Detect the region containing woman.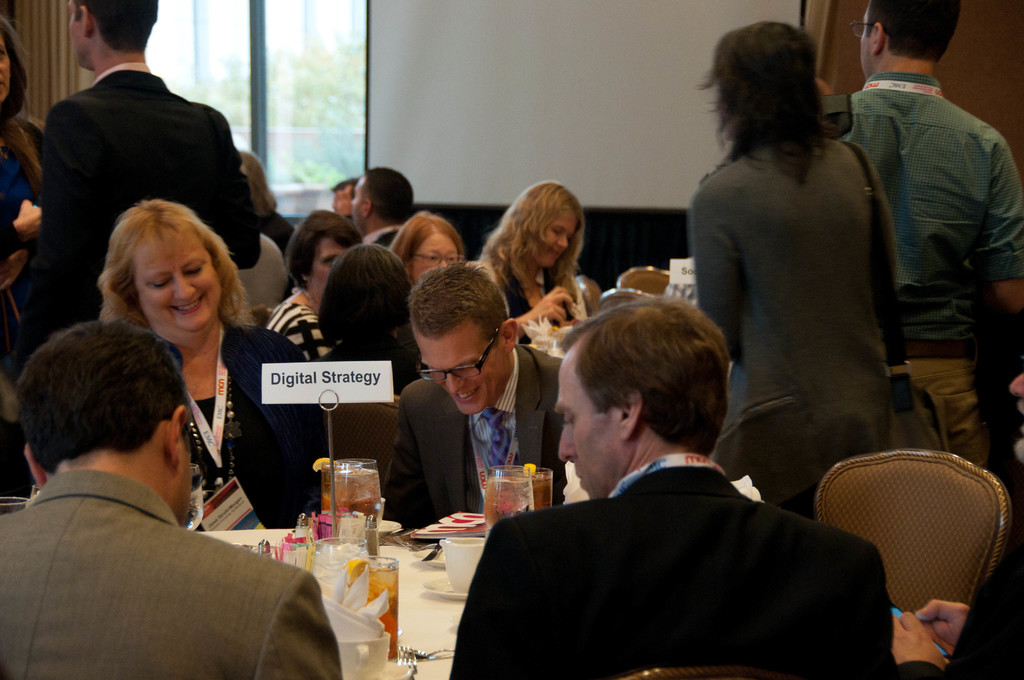
266:206:366:367.
